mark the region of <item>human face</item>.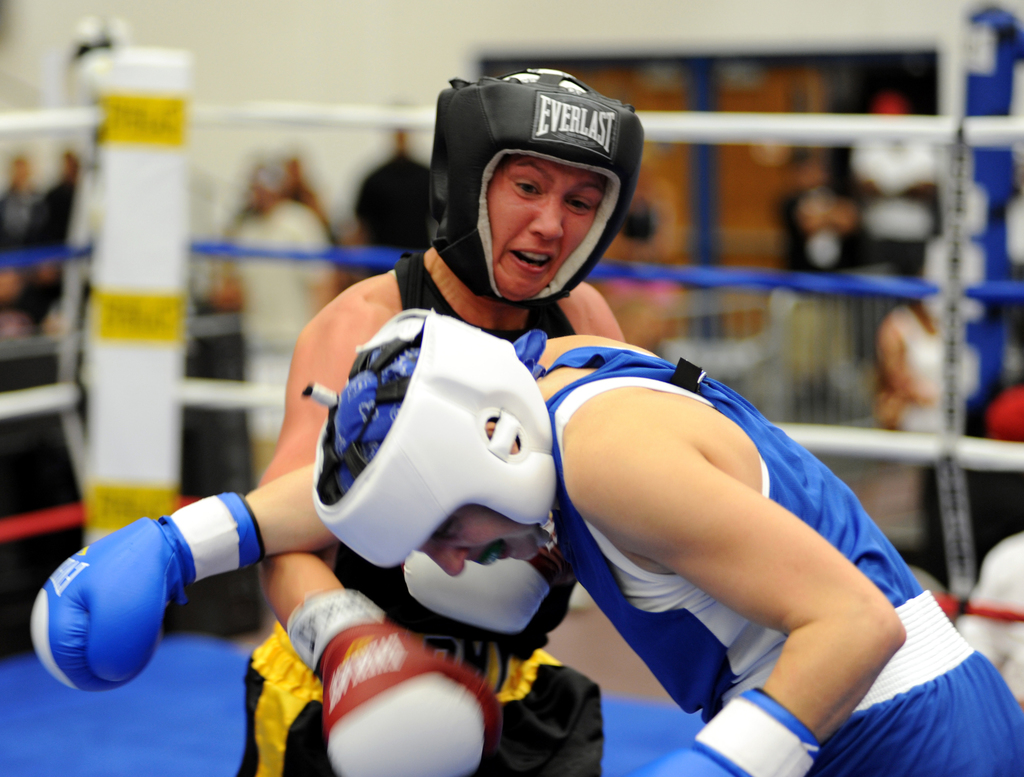
Region: detection(420, 508, 545, 567).
